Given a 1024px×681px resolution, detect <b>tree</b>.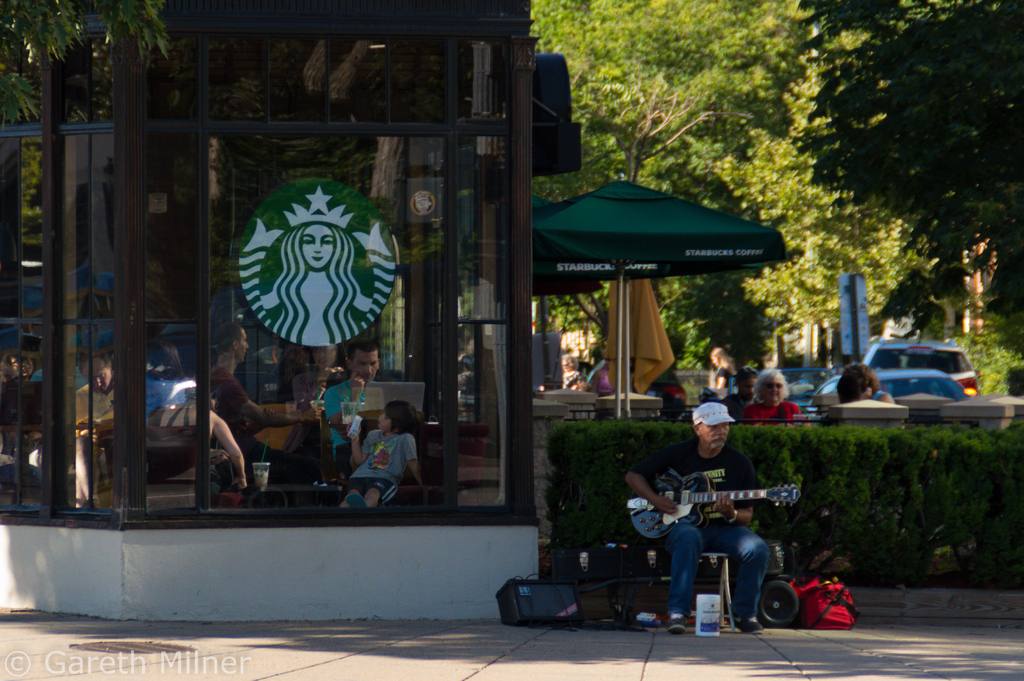
rect(699, 63, 910, 349).
